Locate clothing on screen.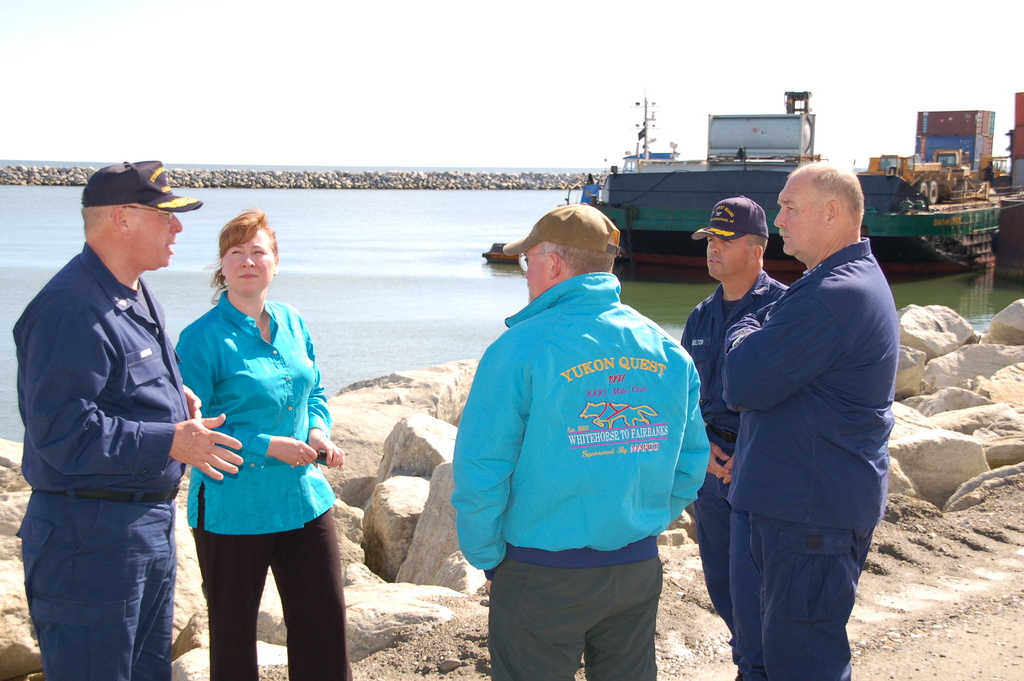
On screen at 169 288 356 680.
